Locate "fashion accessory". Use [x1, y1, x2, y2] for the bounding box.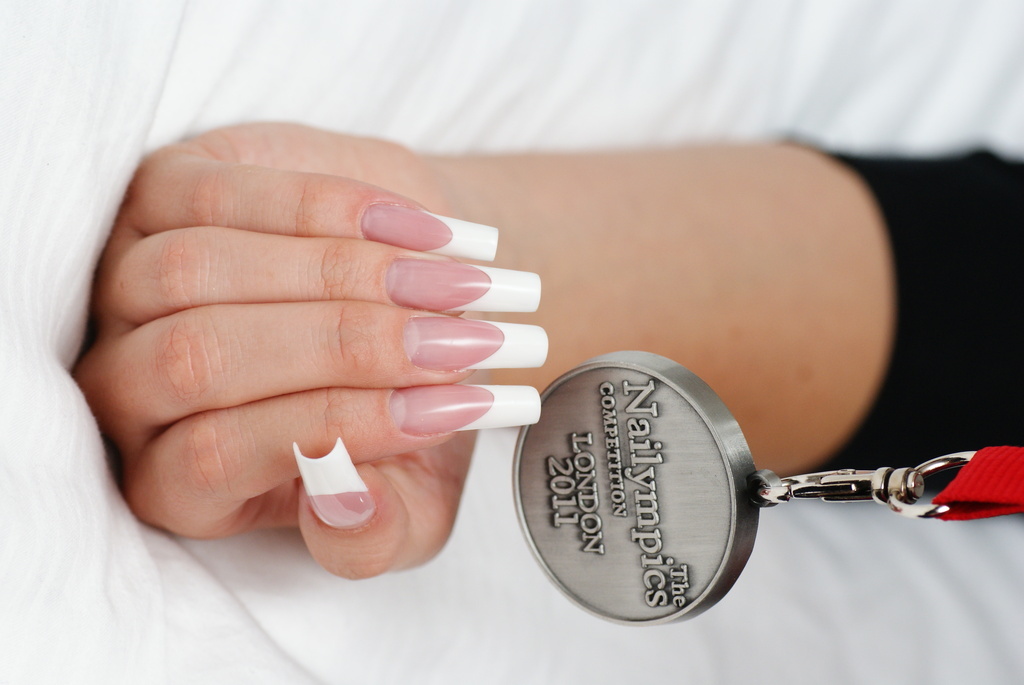
[519, 358, 1023, 624].
